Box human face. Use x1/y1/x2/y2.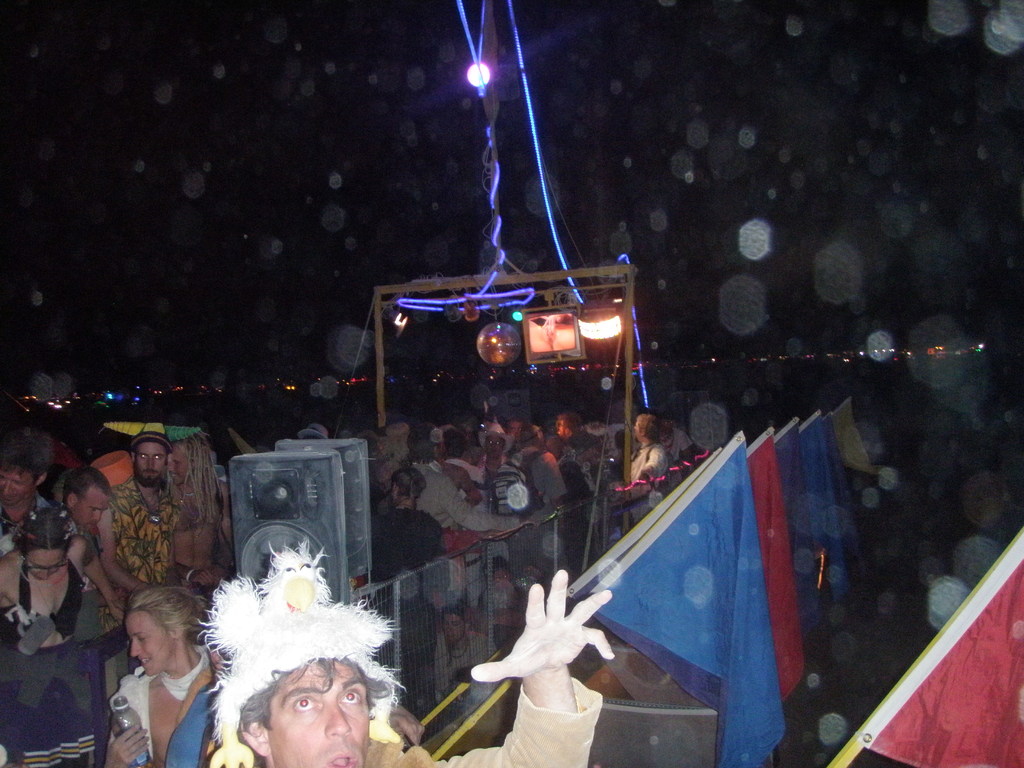
509/422/520/441.
